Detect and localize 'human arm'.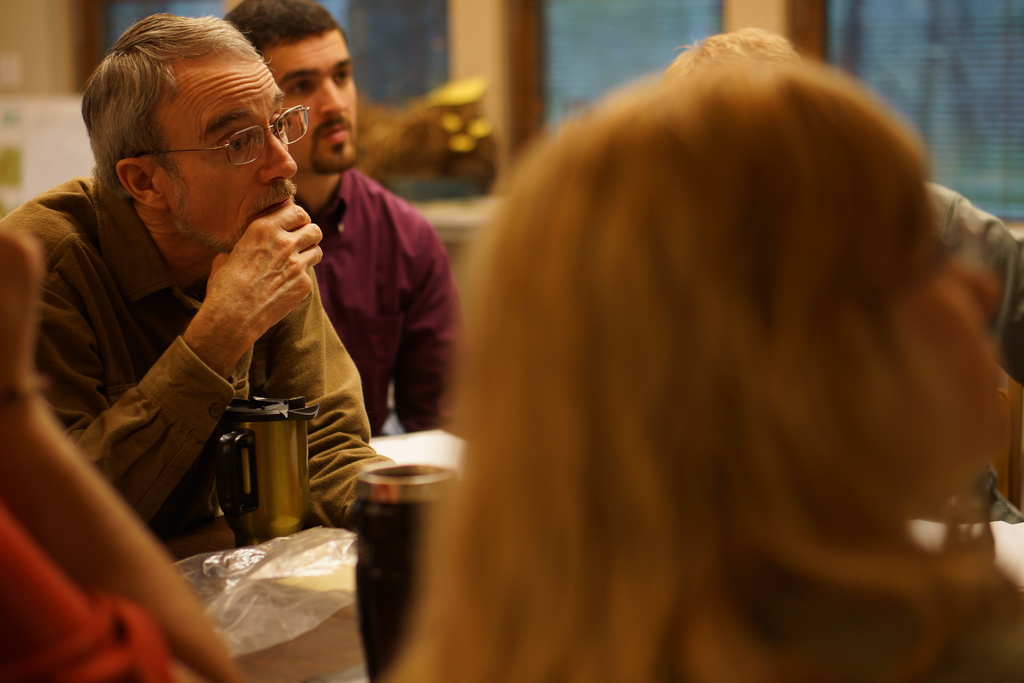
Localized at bbox=[404, 218, 454, 437].
